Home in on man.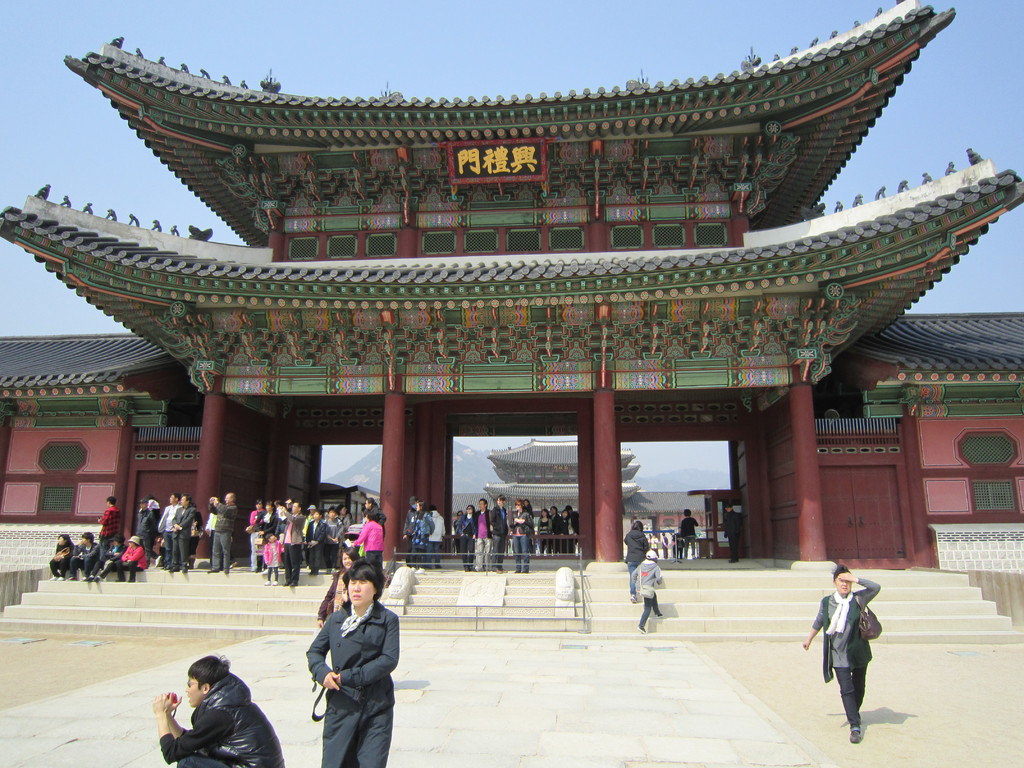
Homed in at (x1=168, y1=493, x2=198, y2=570).
